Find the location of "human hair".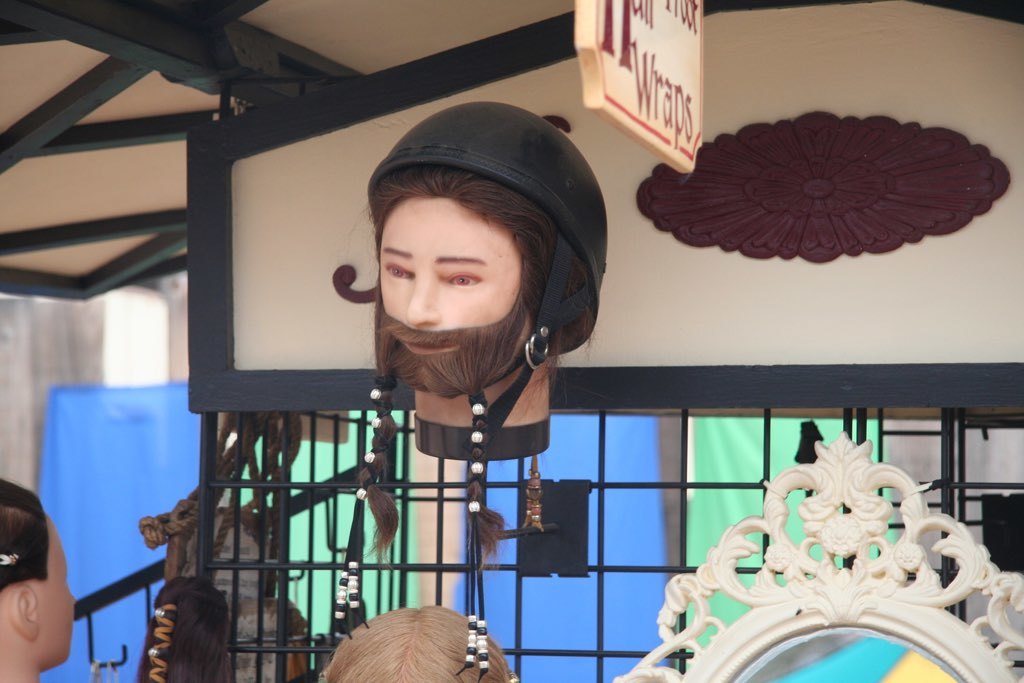
Location: <bbox>360, 160, 598, 566</bbox>.
